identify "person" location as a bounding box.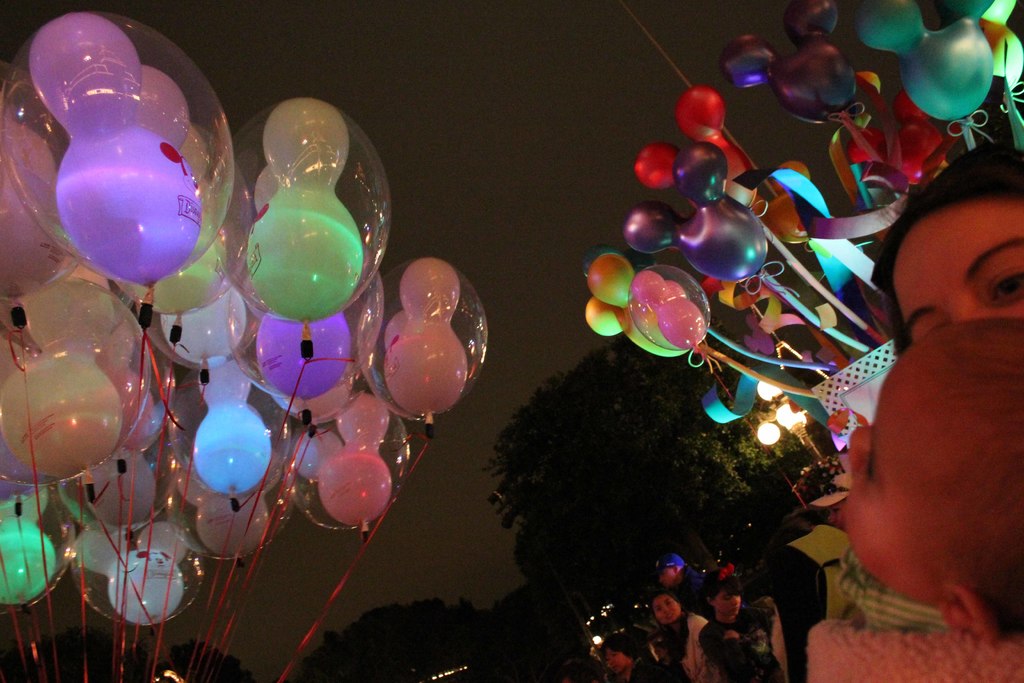
[x1=652, y1=589, x2=711, y2=682].
